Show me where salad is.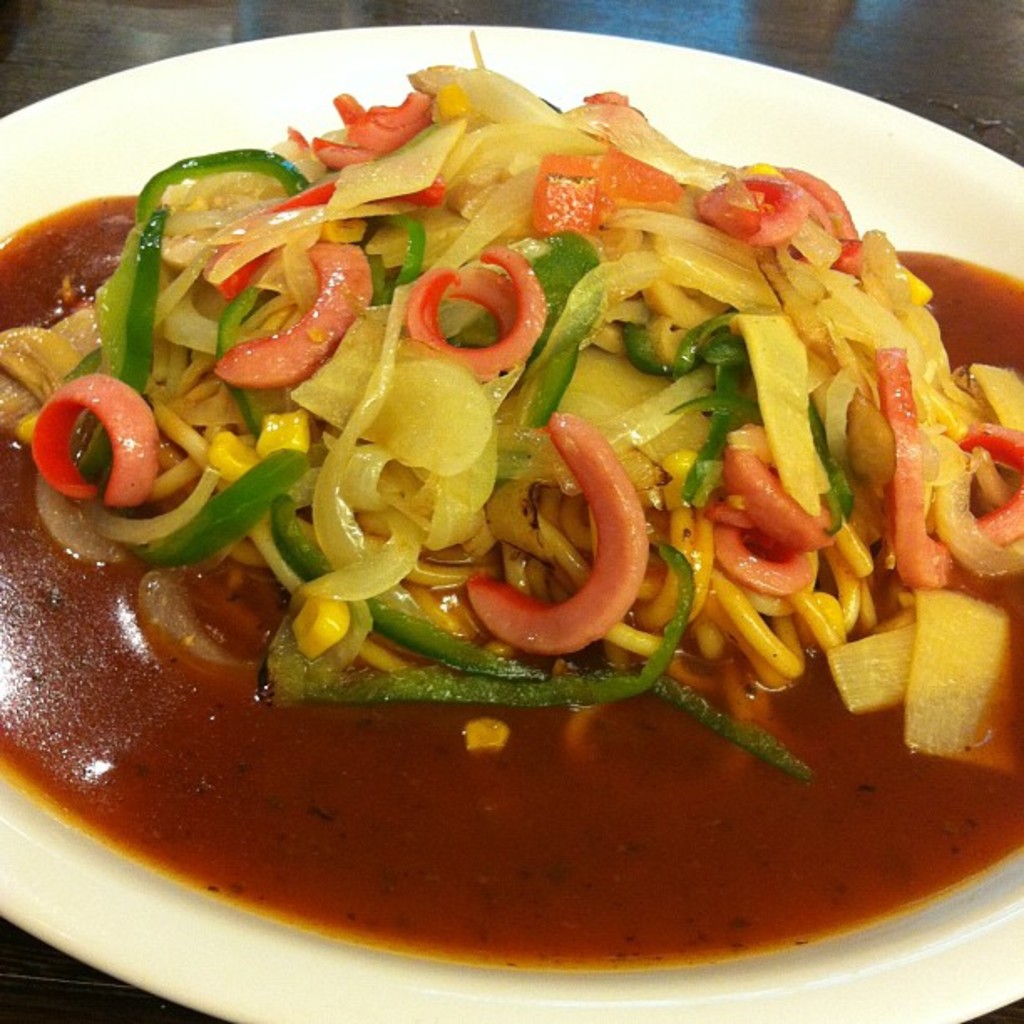
salad is at rect(0, 23, 1022, 783).
